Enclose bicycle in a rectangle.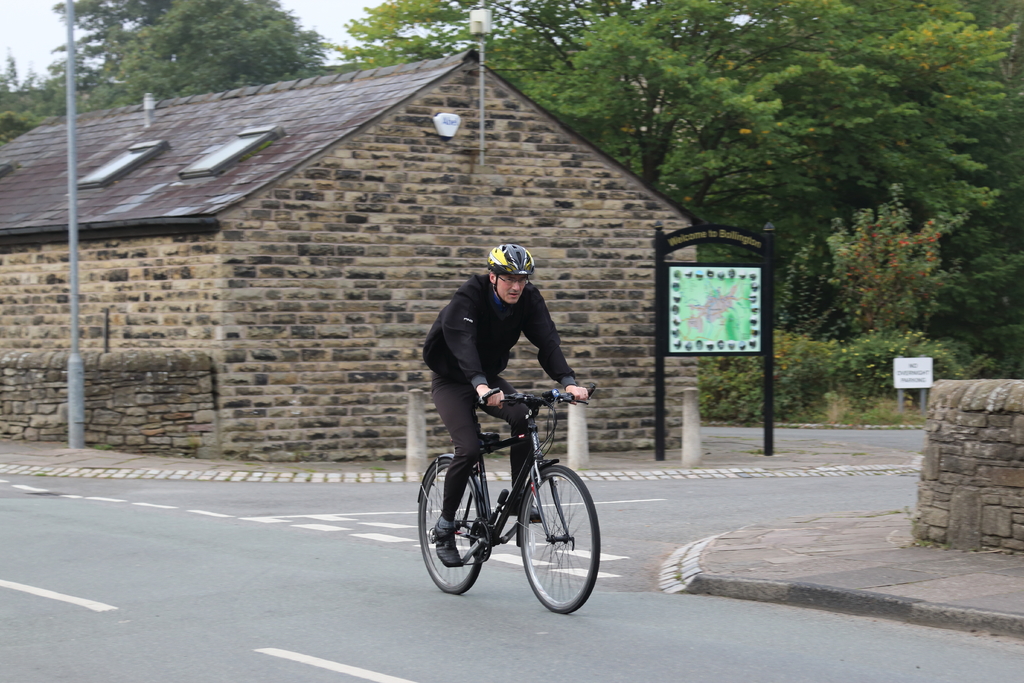
l=412, t=381, r=610, b=616.
